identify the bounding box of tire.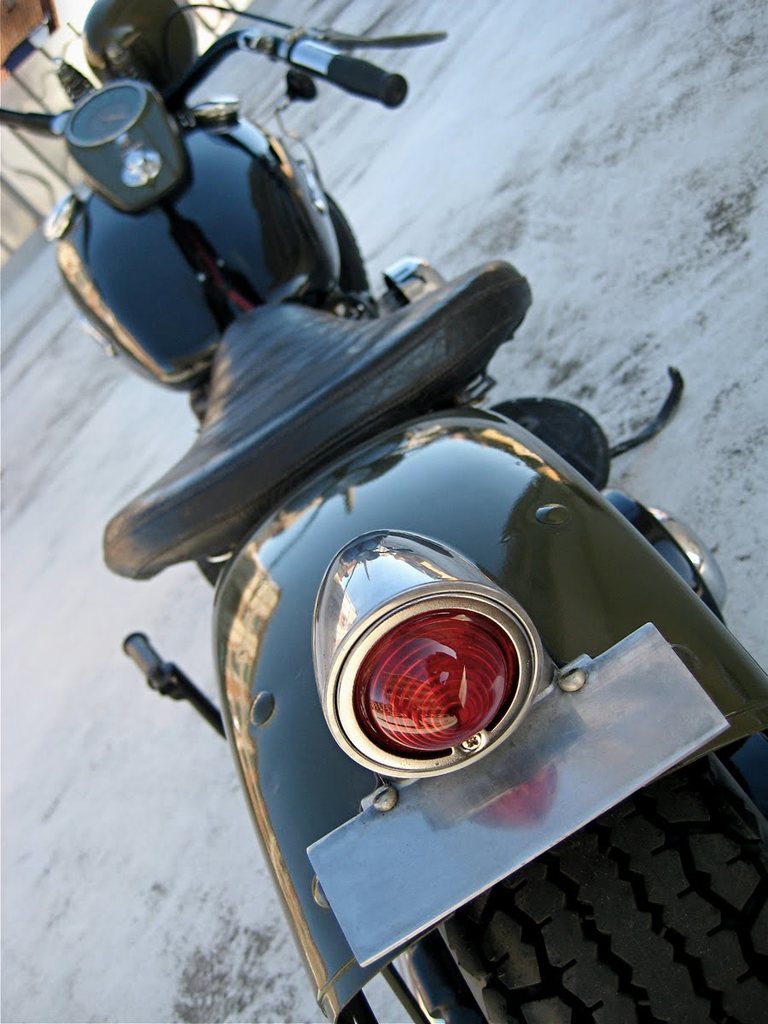
BBox(429, 753, 765, 1023).
